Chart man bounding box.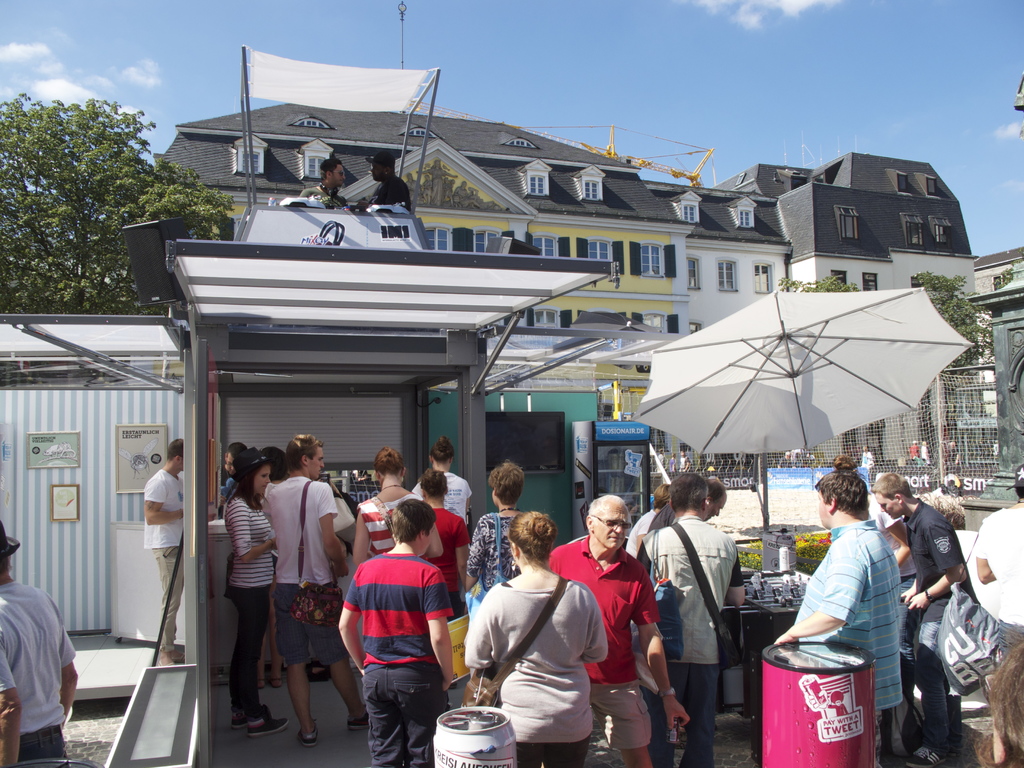
Charted: [left=266, top=431, right=362, bottom=749].
